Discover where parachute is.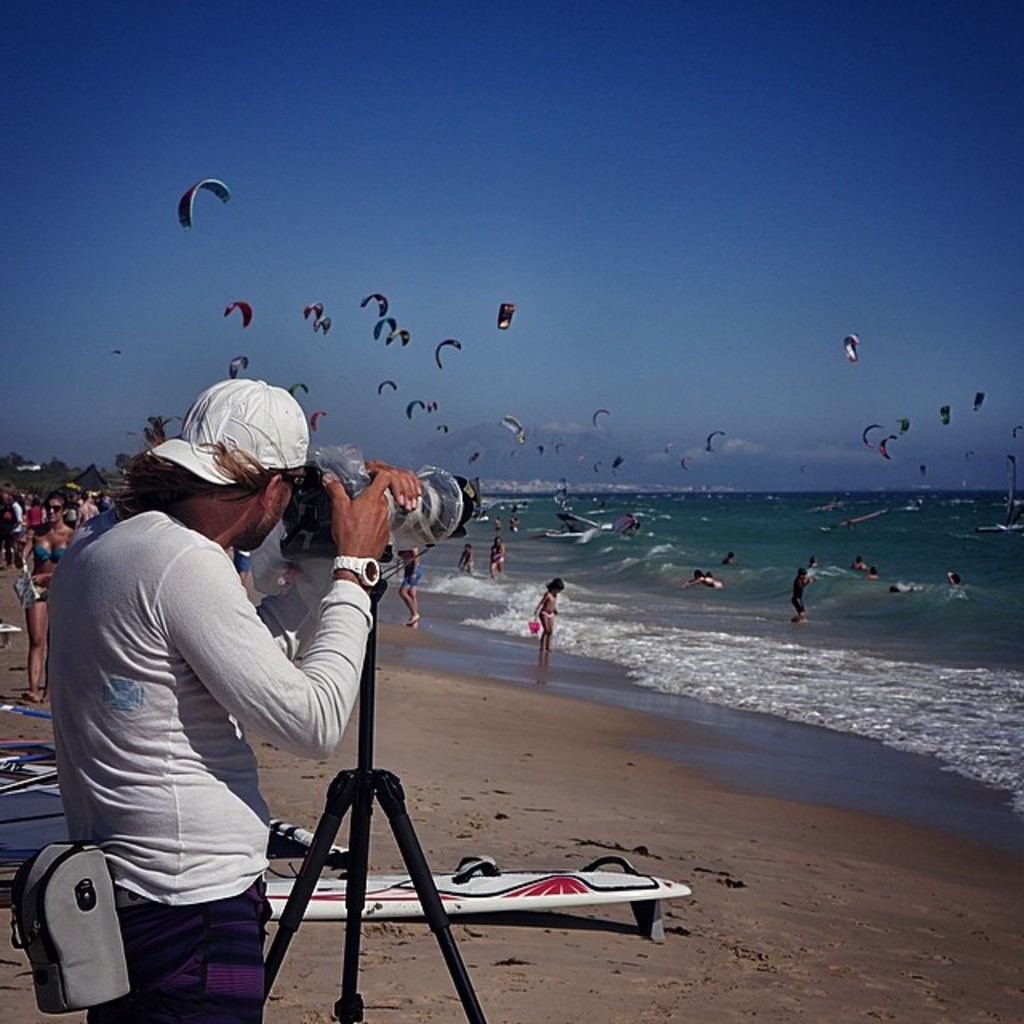
Discovered at x1=968, y1=450, x2=984, y2=461.
